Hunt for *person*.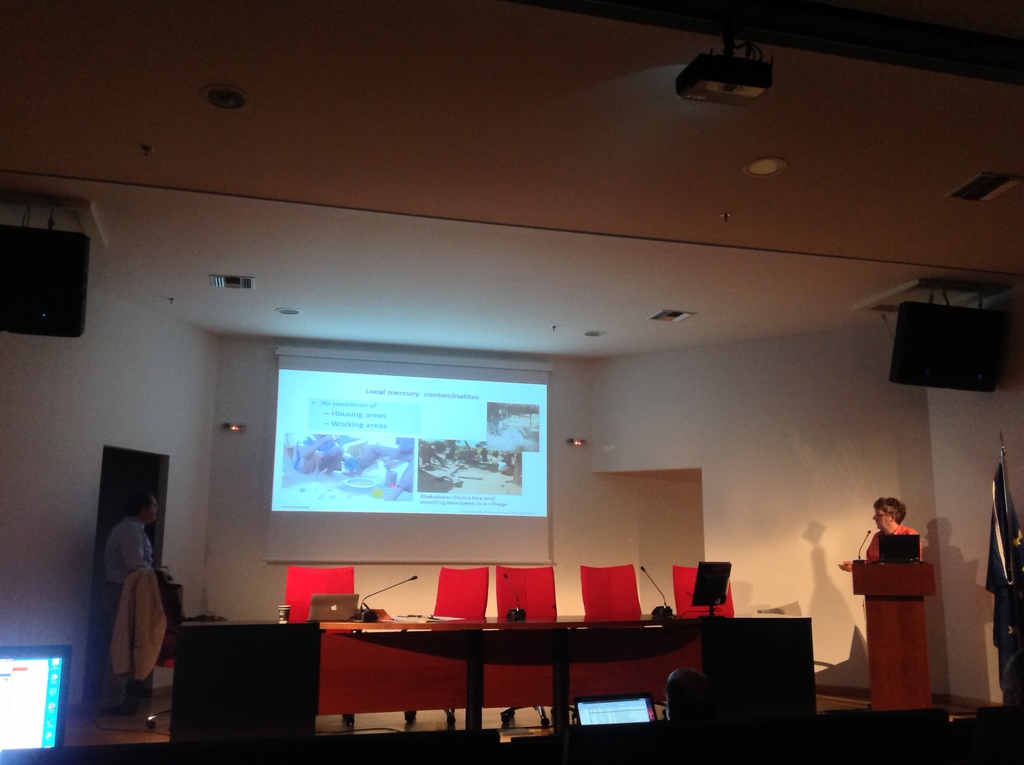
Hunted down at crop(835, 495, 927, 576).
